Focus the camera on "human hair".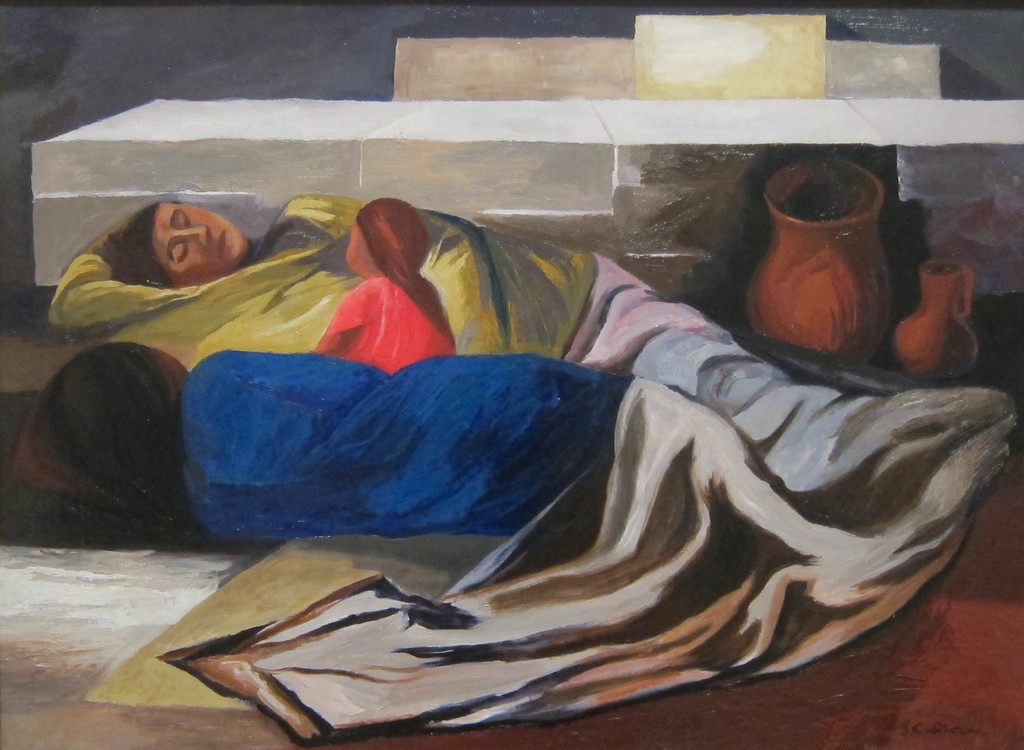
Focus region: rect(118, 203, 152, 313).
